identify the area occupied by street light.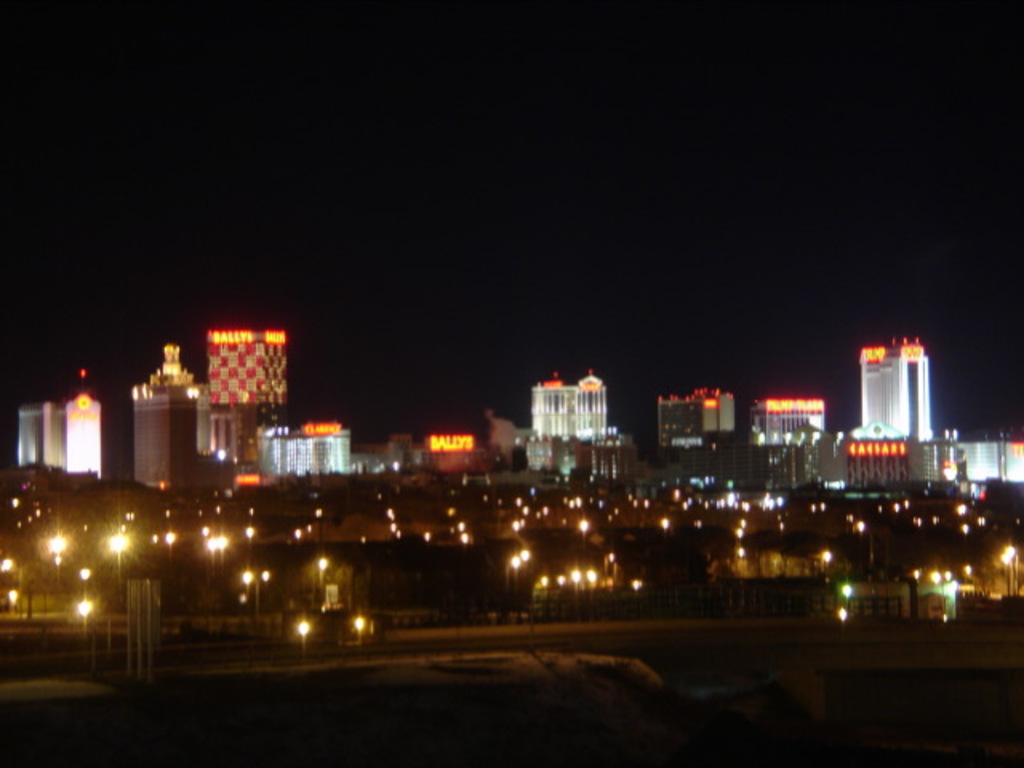
Area: locate(72, 595, 101, 648).
